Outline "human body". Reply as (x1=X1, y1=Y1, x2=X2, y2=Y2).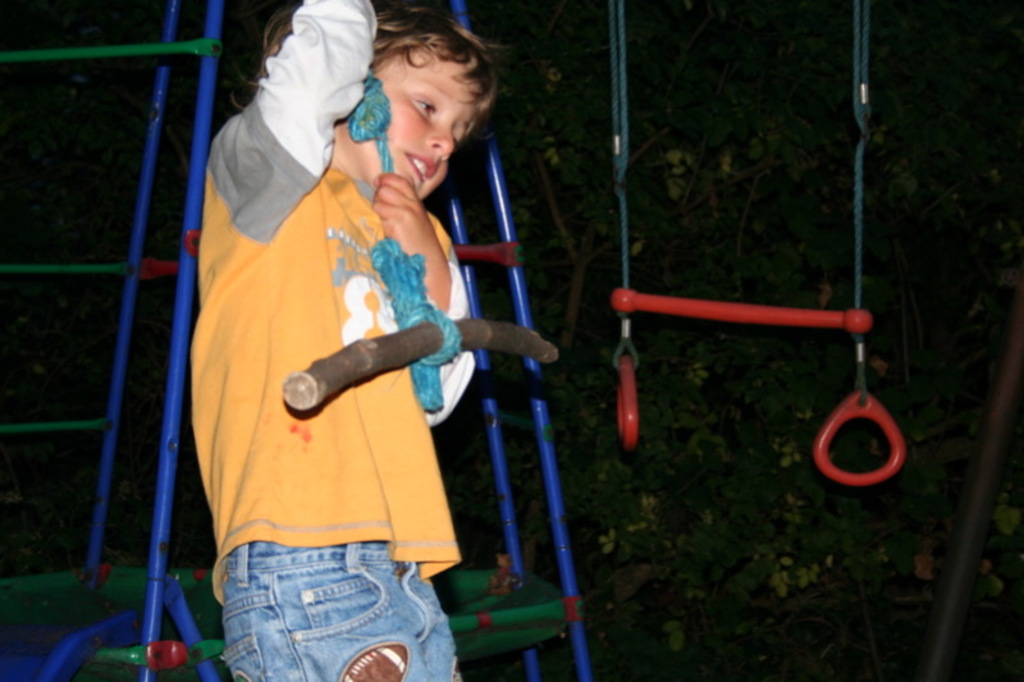
(x1=184, y1=0, x2=571, y2=681).
